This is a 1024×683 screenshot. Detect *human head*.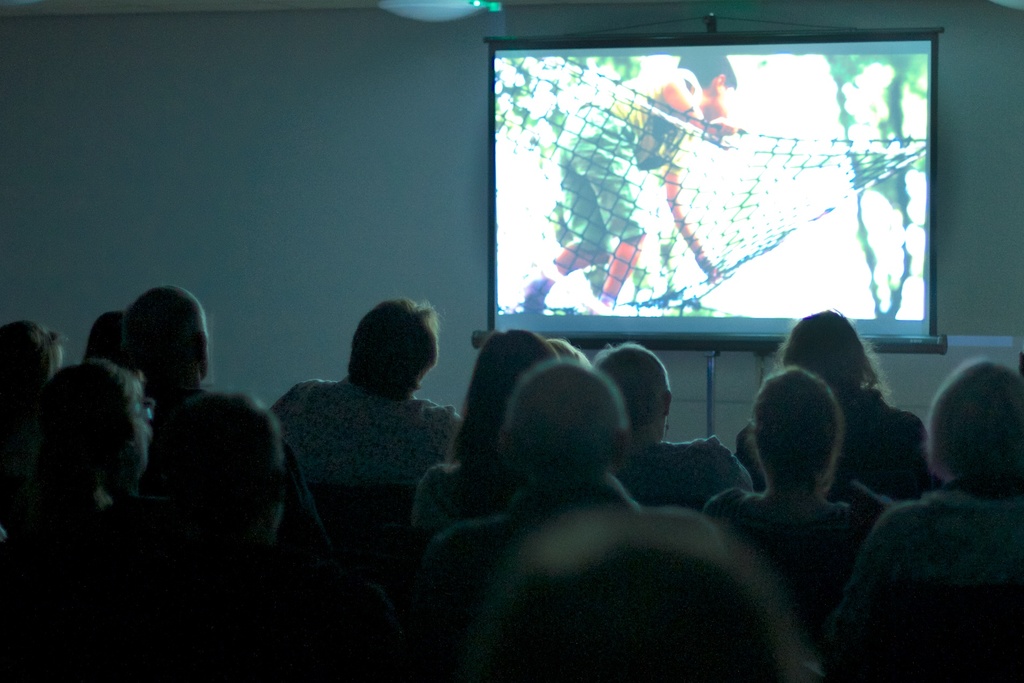
left=929, top=362, right=1023, bottom=483.
